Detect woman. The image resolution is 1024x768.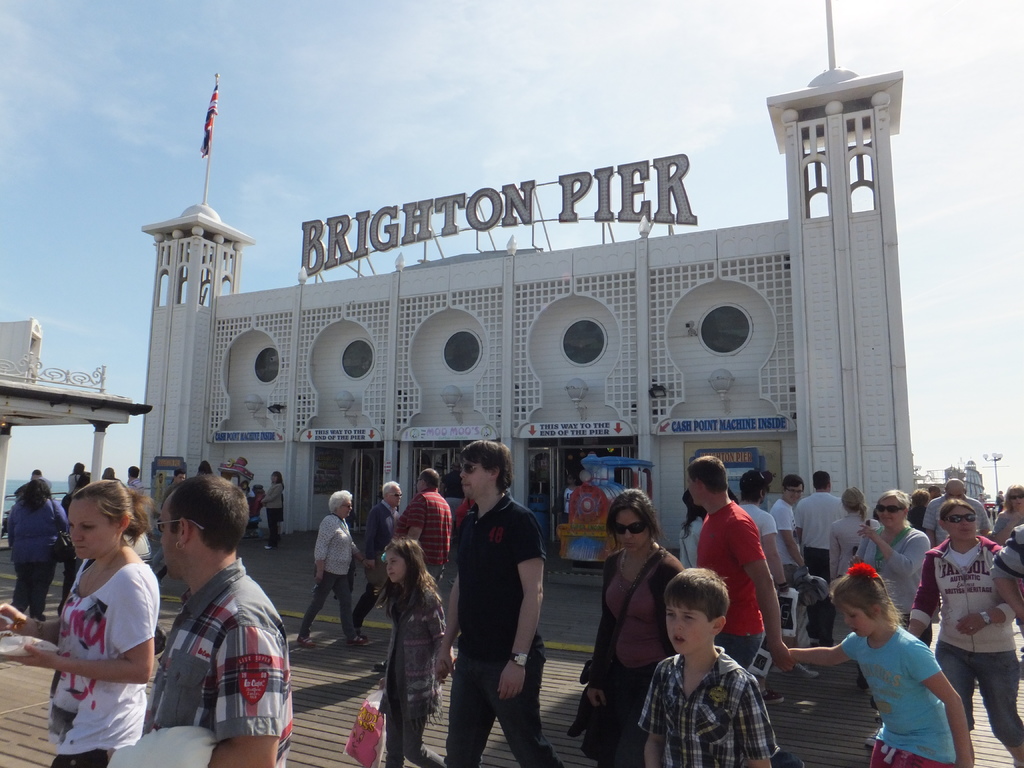
[x1=255, y1=471, x2=282, y2=556].
